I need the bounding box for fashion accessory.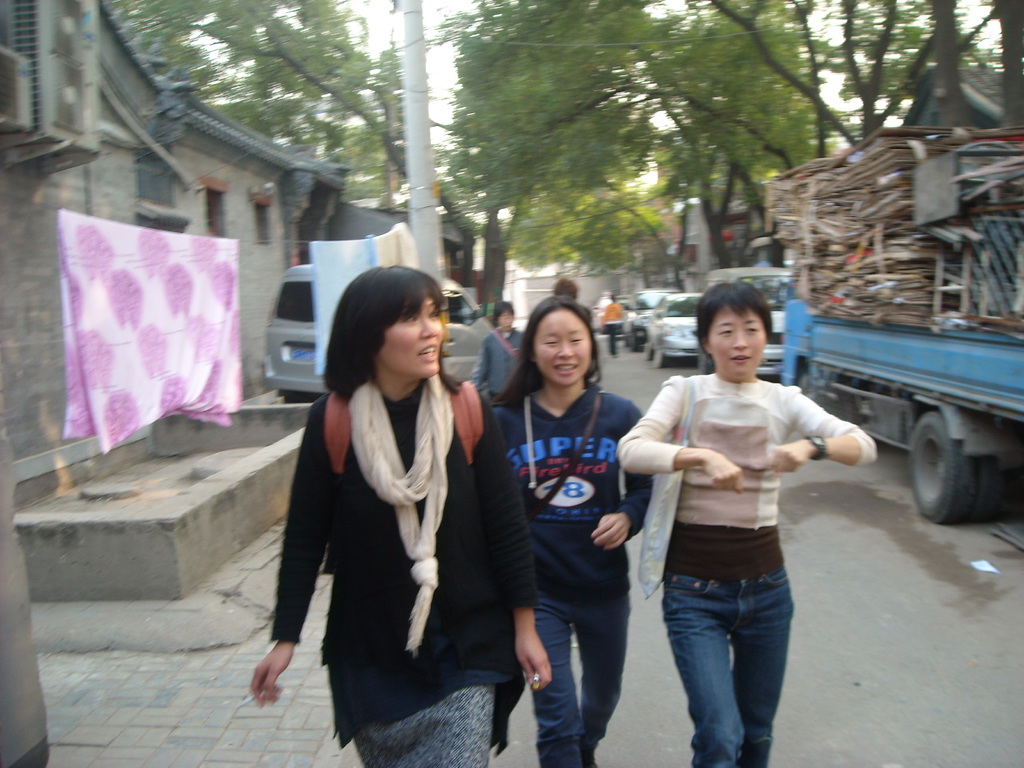
Here it is: (x1=492, y1=329, x2=516, y2=362).
